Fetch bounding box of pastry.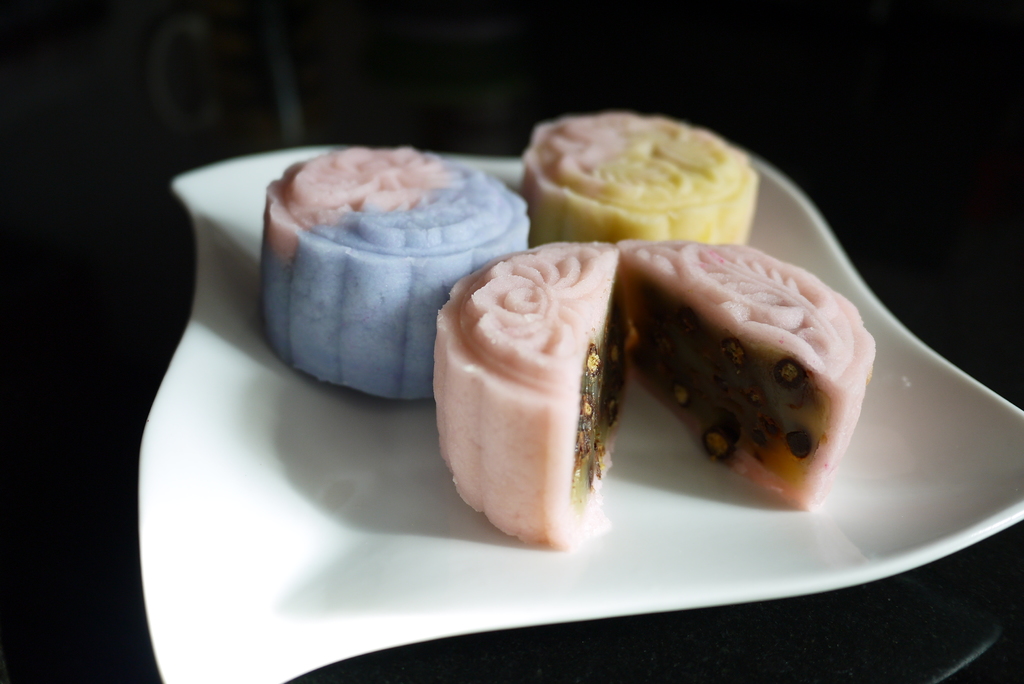
Bbox: (left=435, top=241, right=875, bottom=544).
